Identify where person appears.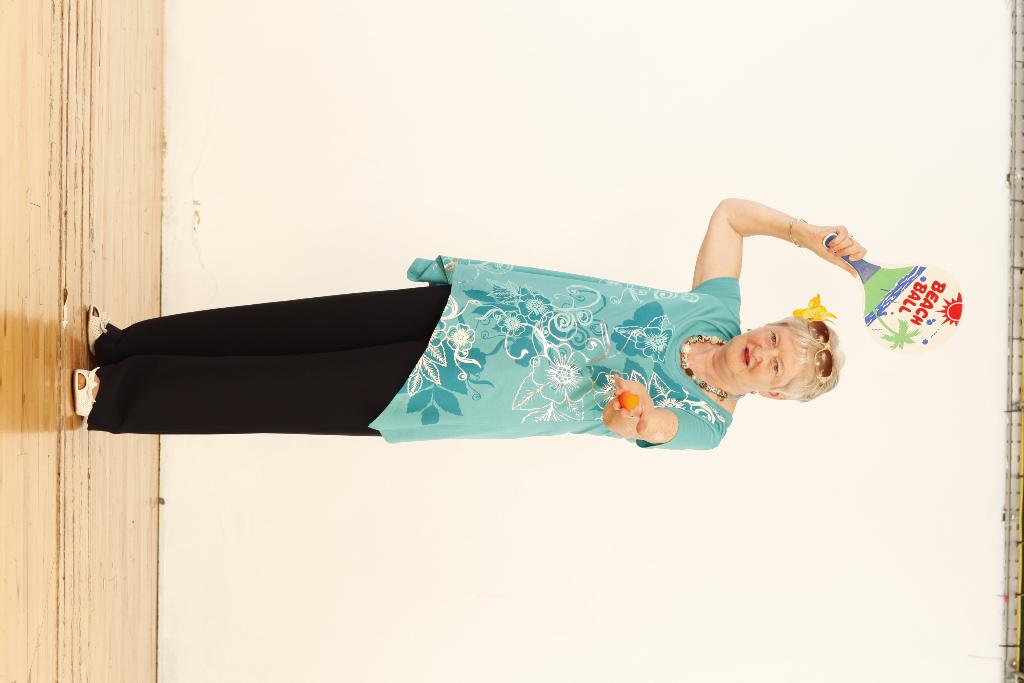
Appears at bbox(171, 213, 924, 555).
